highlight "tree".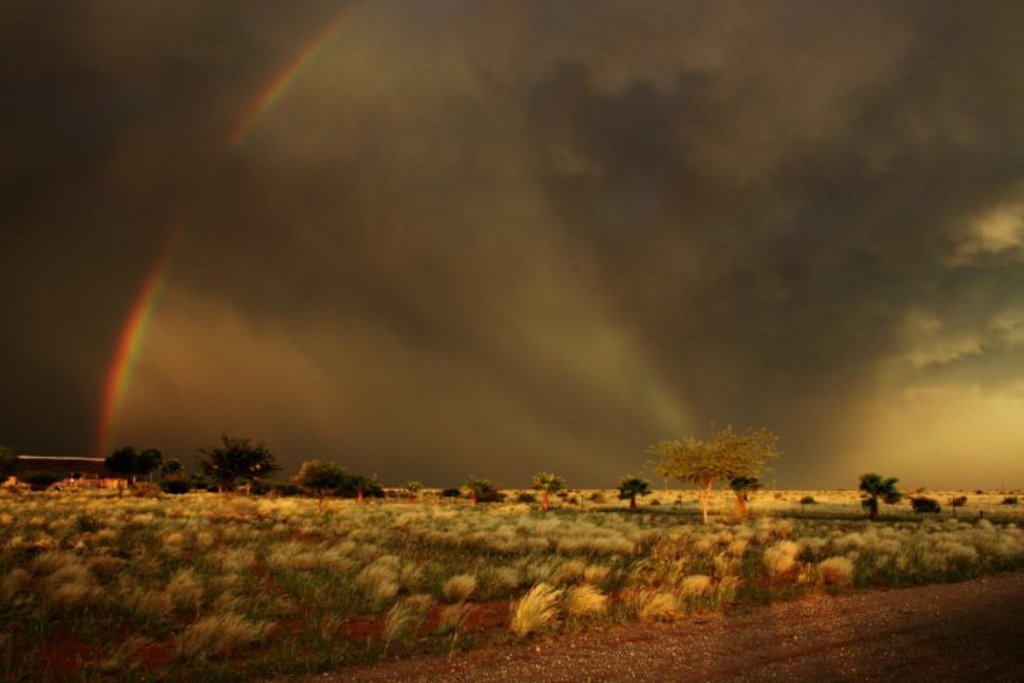
Highlighted region: region(521, 468, 569, 504).
